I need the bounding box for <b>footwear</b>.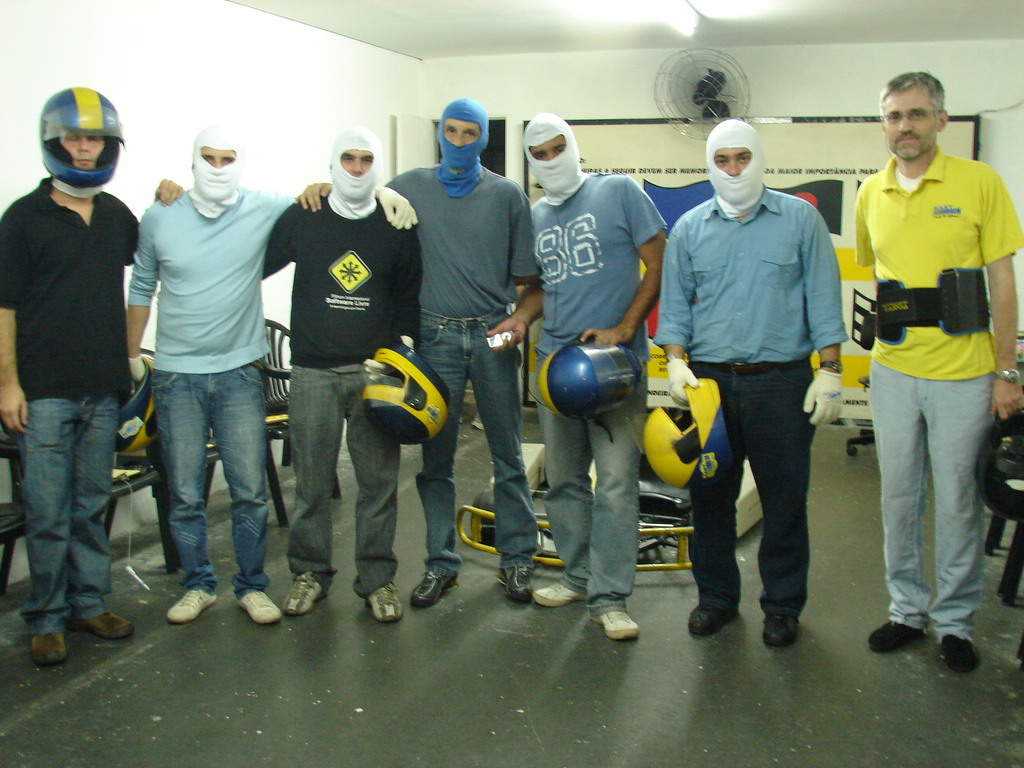
Here it is: <box>358,582,404,617</box>.
